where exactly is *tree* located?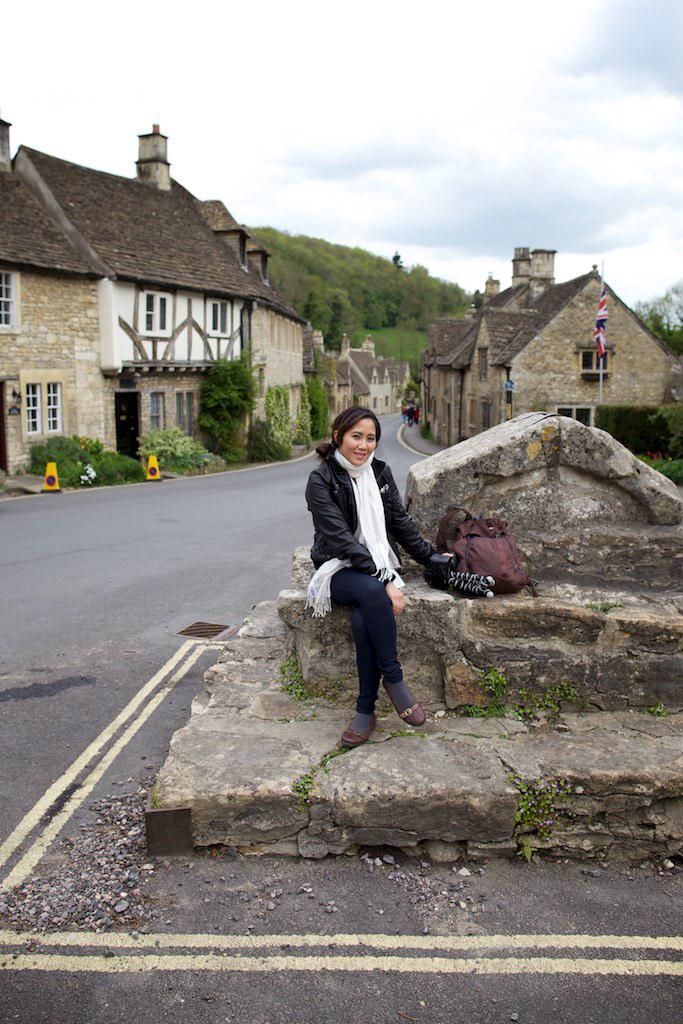
Its bounding box is [x1=632, y1=281, x2=682, y2=362].
